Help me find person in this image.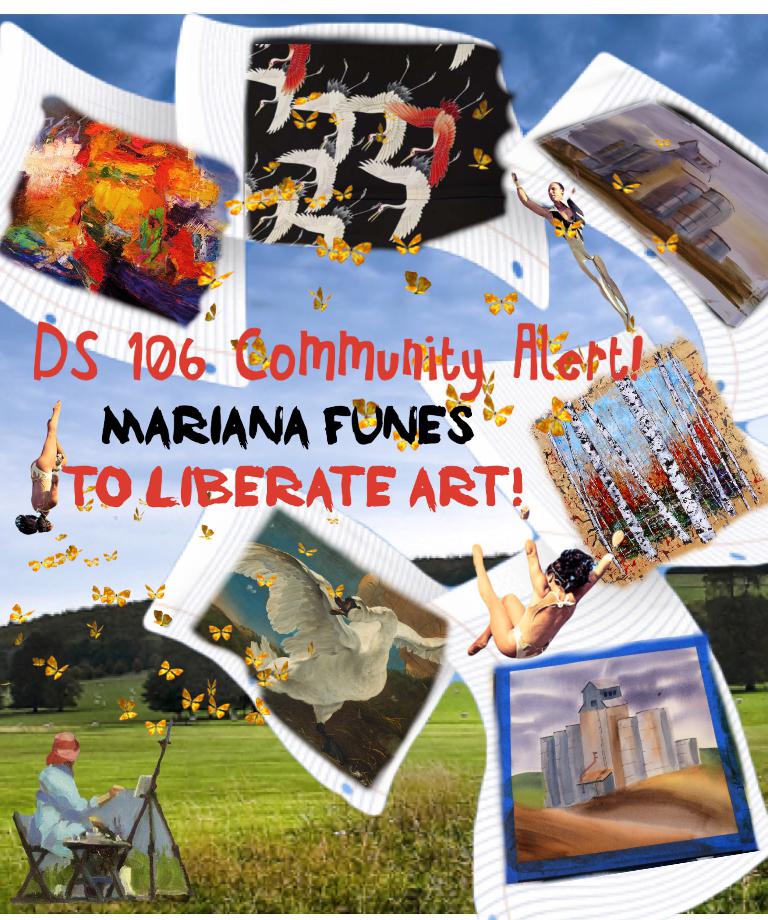
Found it: 467/538/608/658.
